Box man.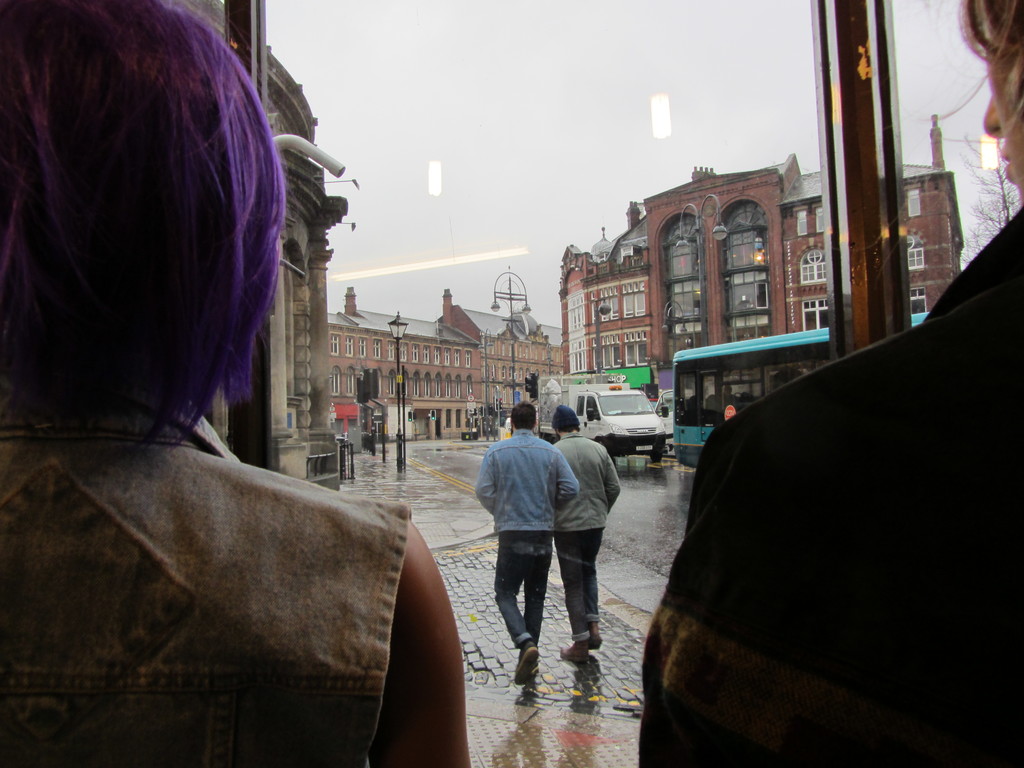
[x1=468, y1=397, x2=584, y2=682].
